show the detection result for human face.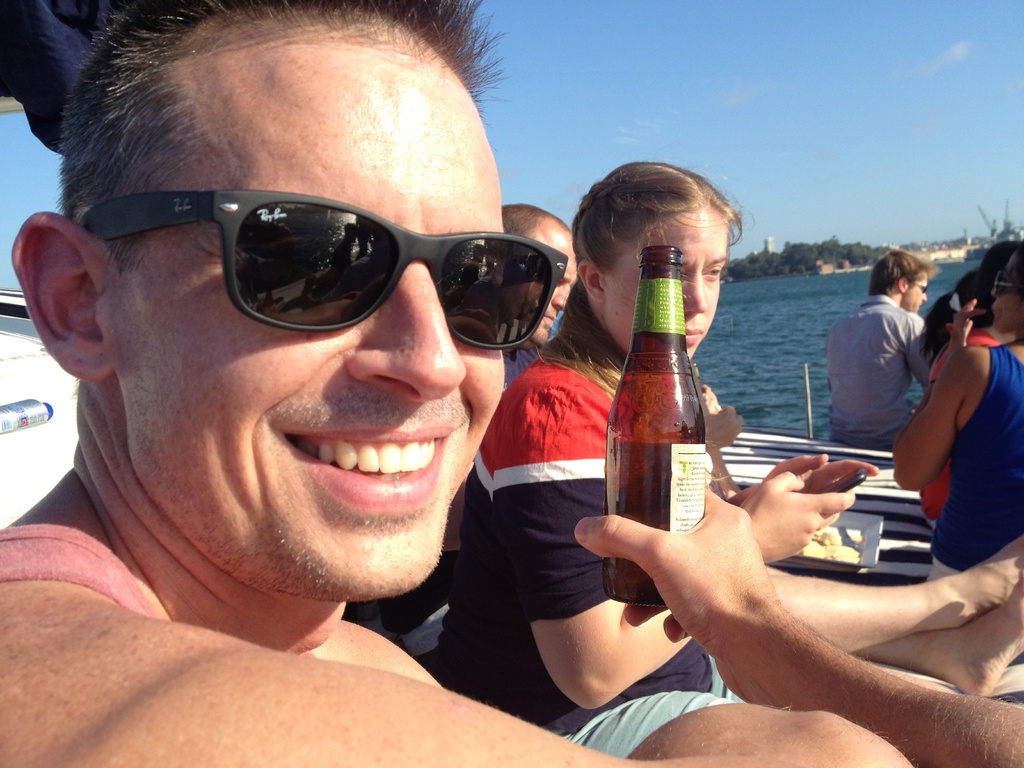
{"x1": 608, "y1": 213, "x2": 733, "y2": 365}.
